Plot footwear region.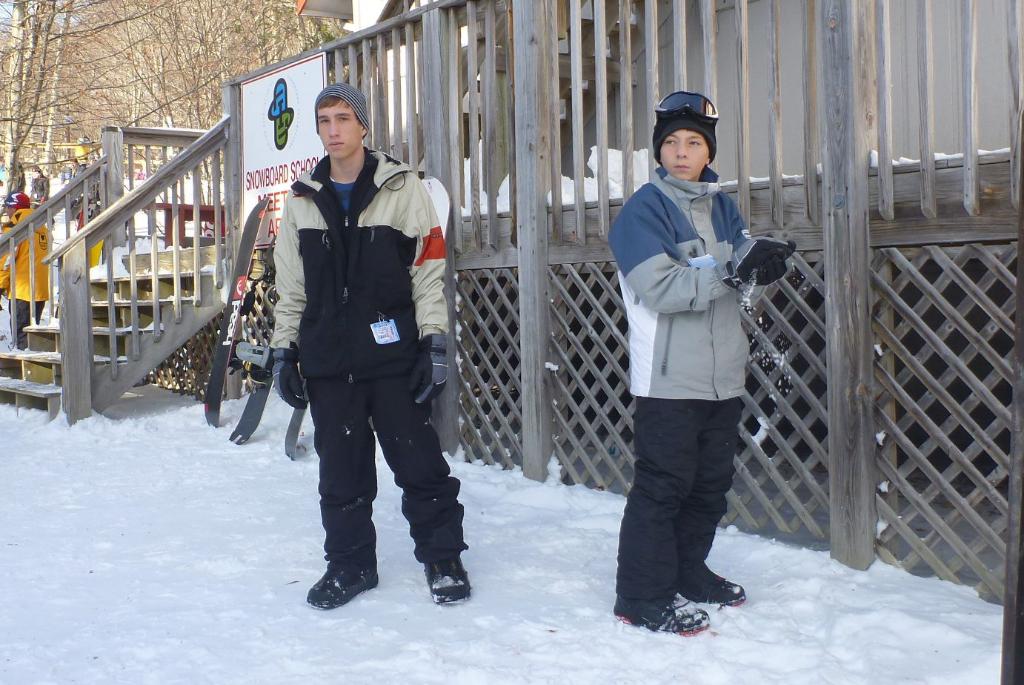
Plotted at box=[425, 557, 473, 606].
